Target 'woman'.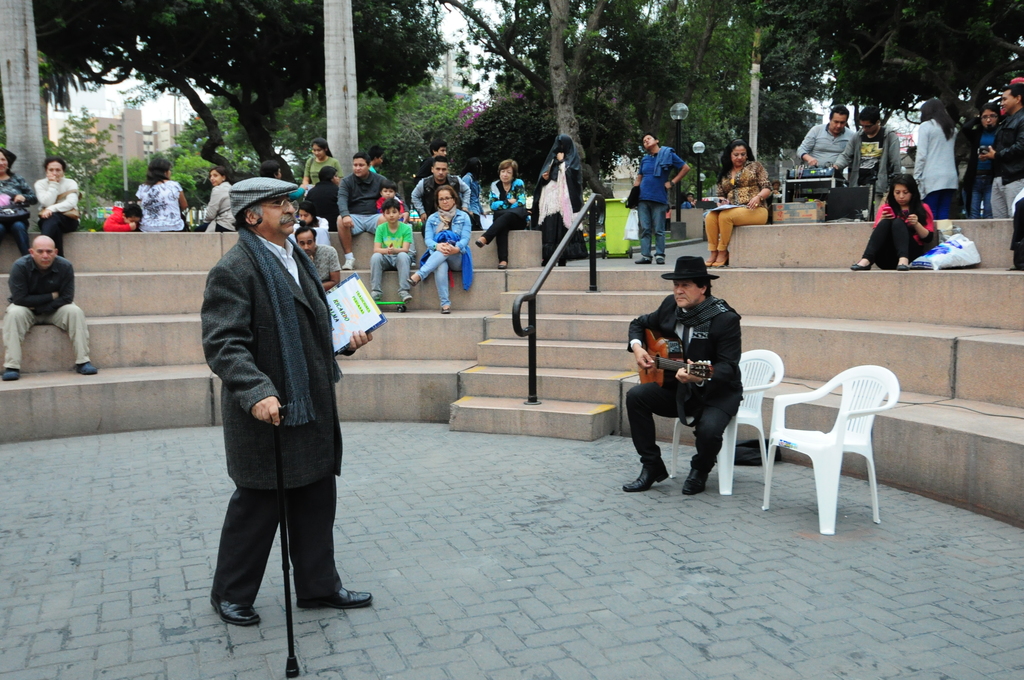
Target region: [x1=410, y1=187, x2=472, y2=317].
